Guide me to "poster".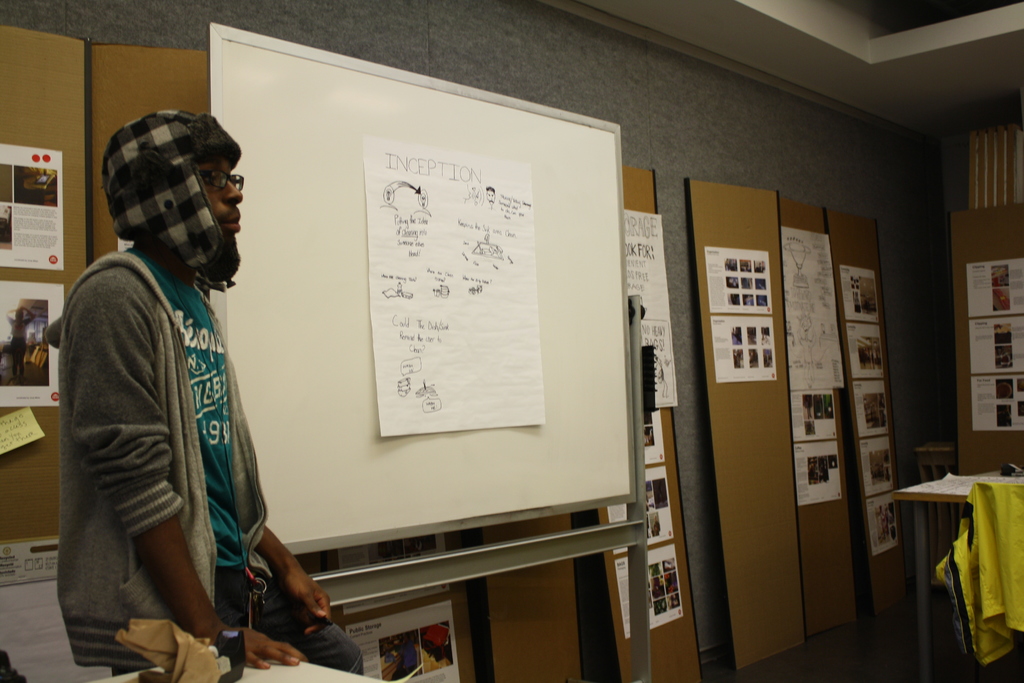
Guidance: {"left": 0, "top": 407, "right": 41, "bottom": 456}.
